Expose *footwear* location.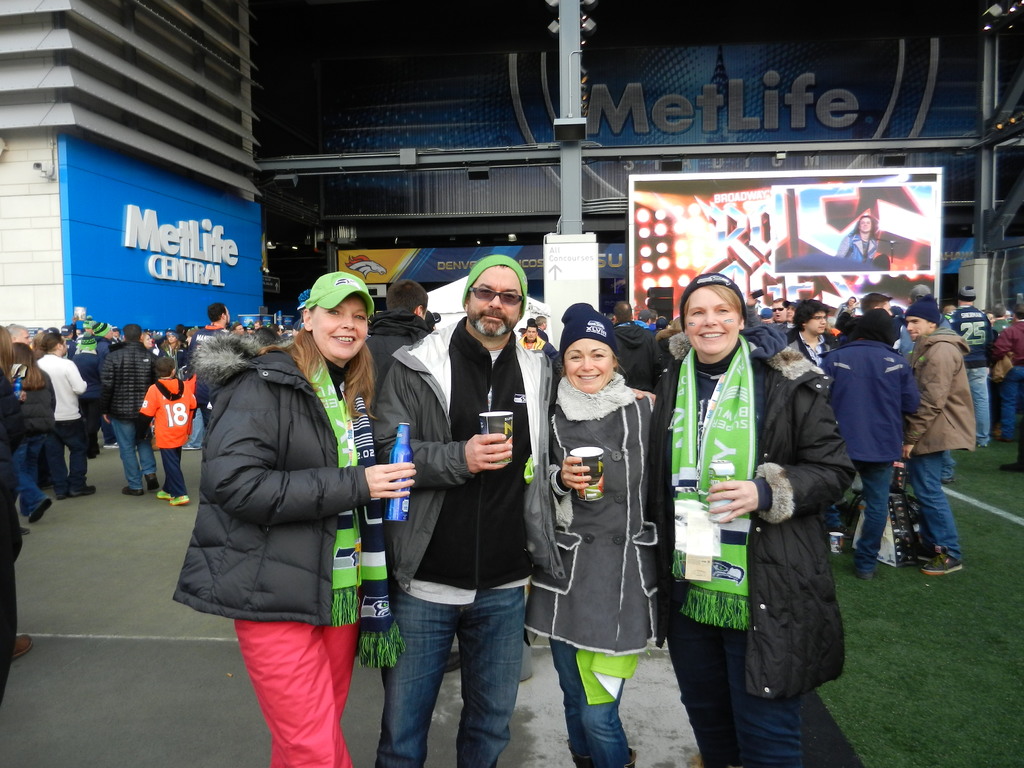
Exposed at 156,491,172,503.
